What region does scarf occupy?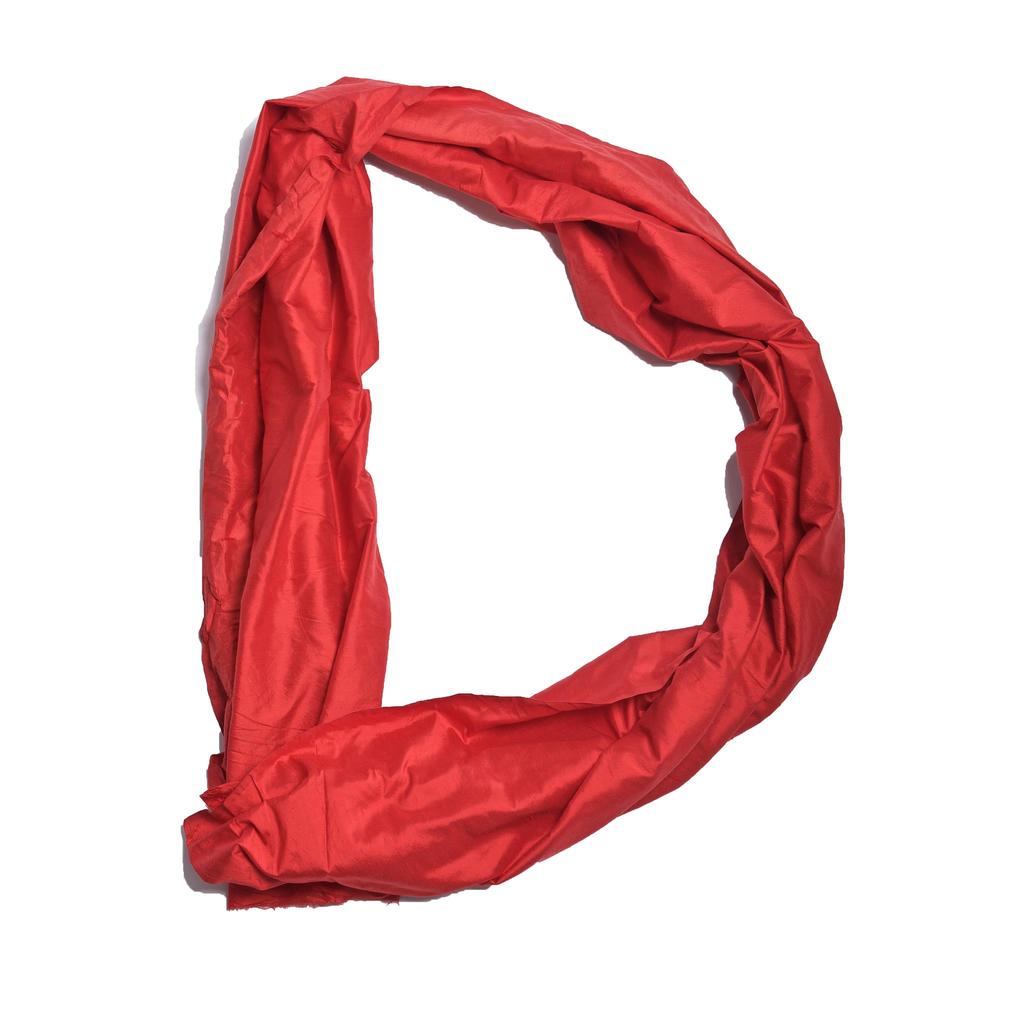
174, 64, 855, 910.
